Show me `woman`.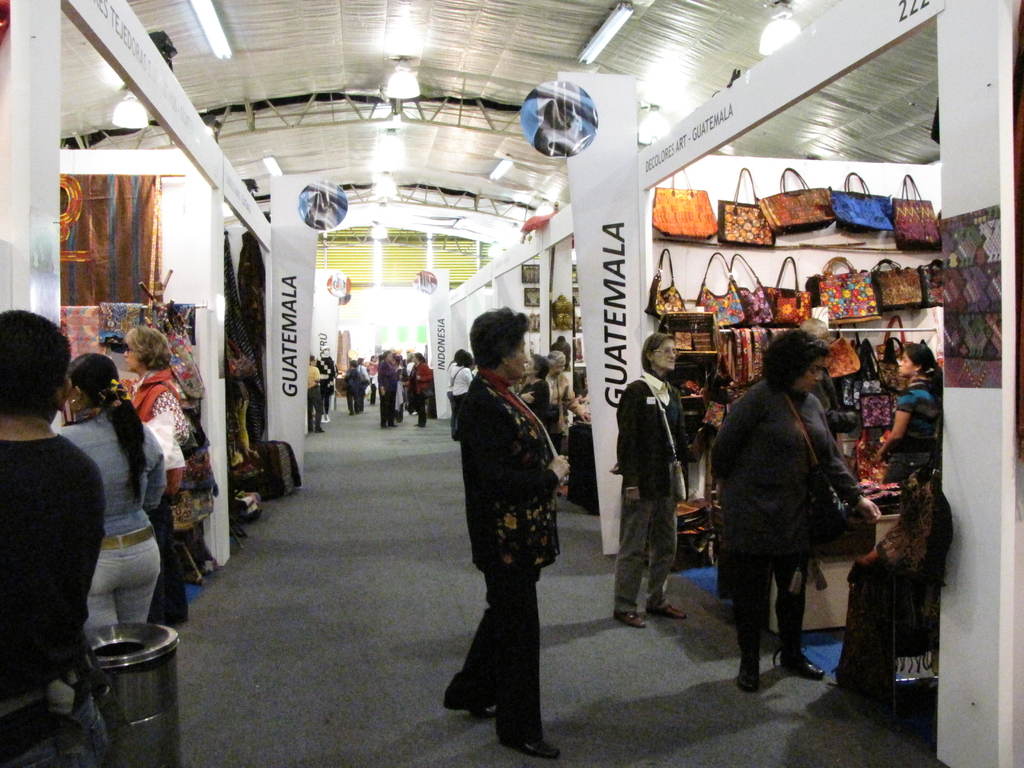
`woman` is here: 518 355 554 428.
